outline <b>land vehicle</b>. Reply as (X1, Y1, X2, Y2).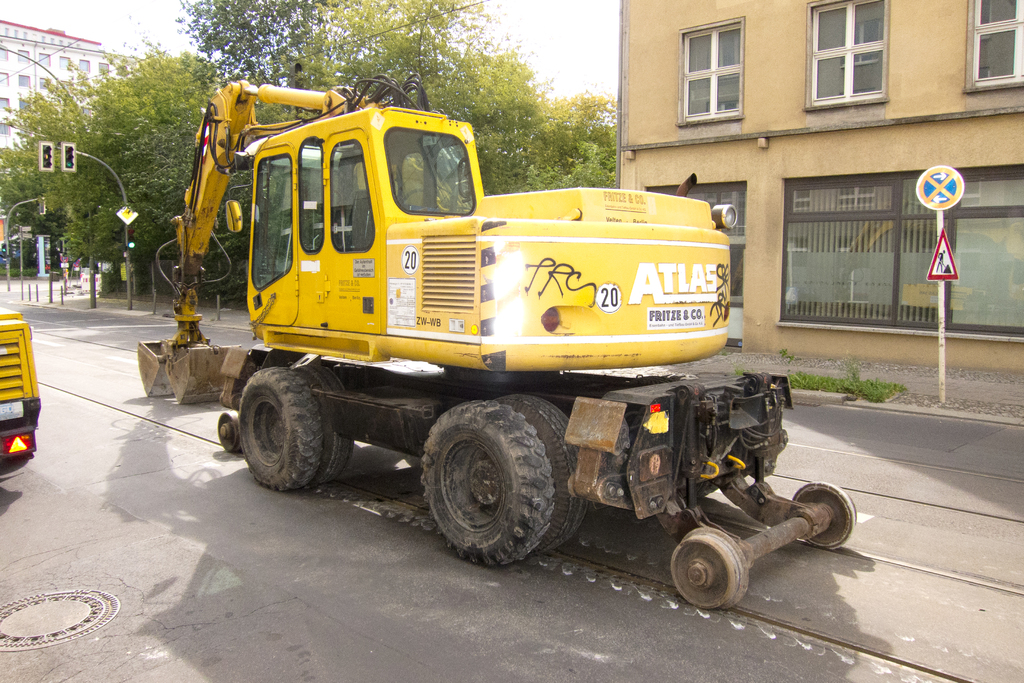
(0, 307, 44, 480).
